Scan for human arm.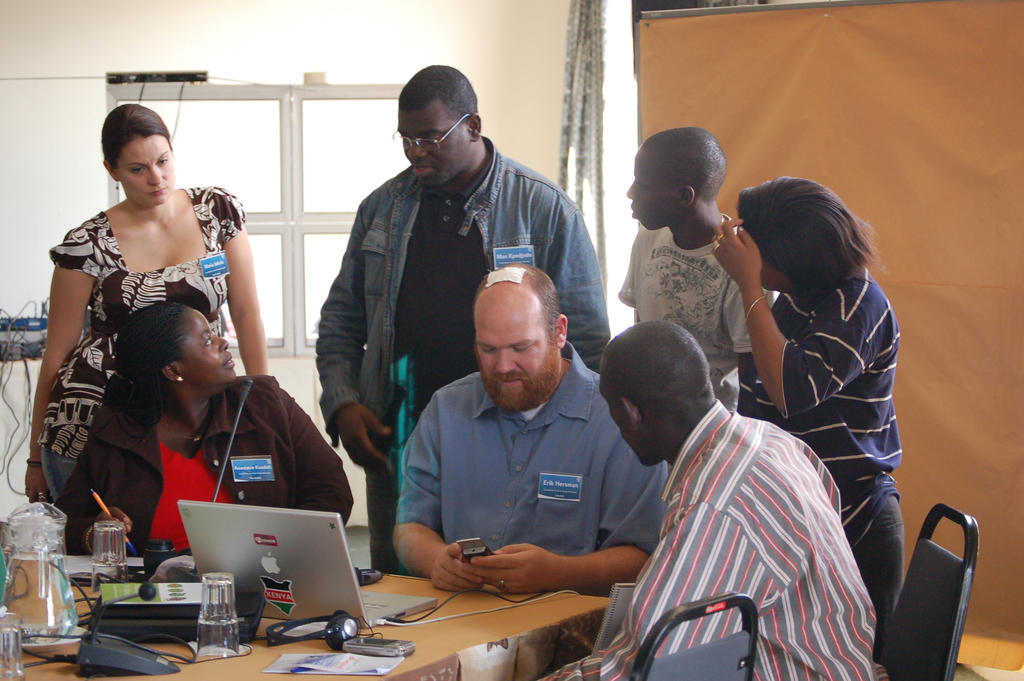
Scan result: bbox(528, 510, 789, 680).
